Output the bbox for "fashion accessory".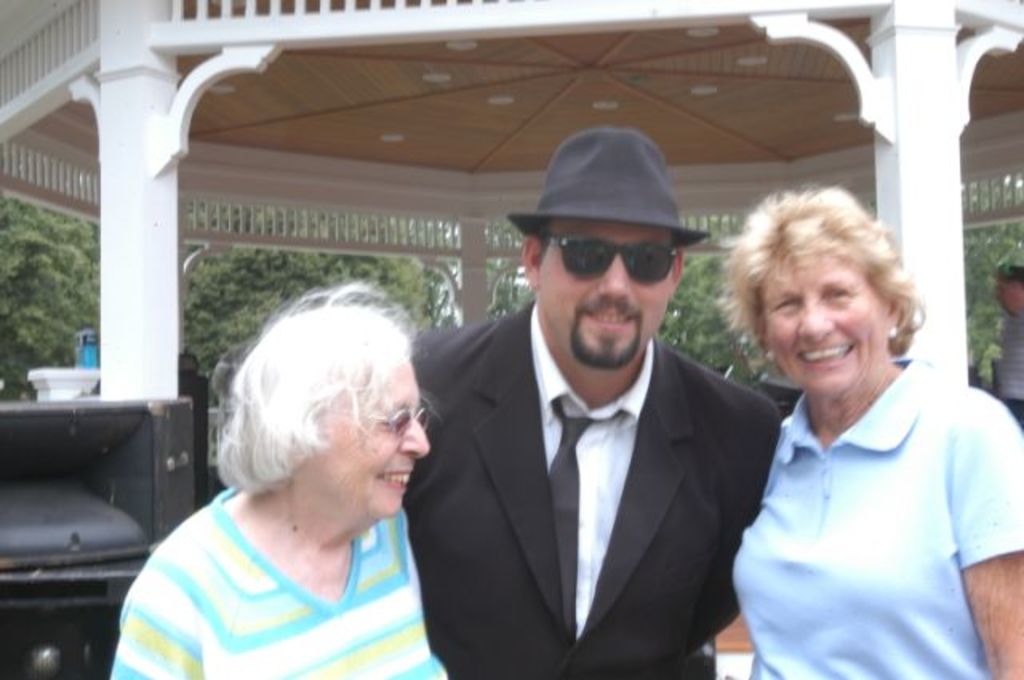
region(323, 403, 434, 440).
